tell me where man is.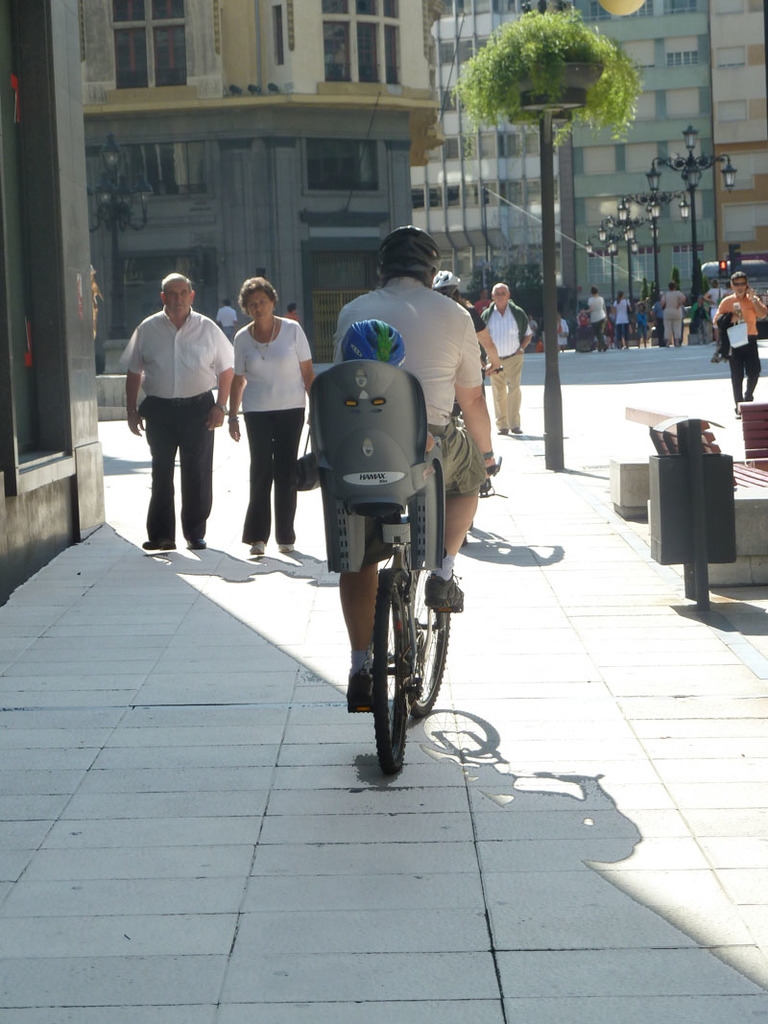
man is at x1=324, y1=226, x2=493, y2=710.
